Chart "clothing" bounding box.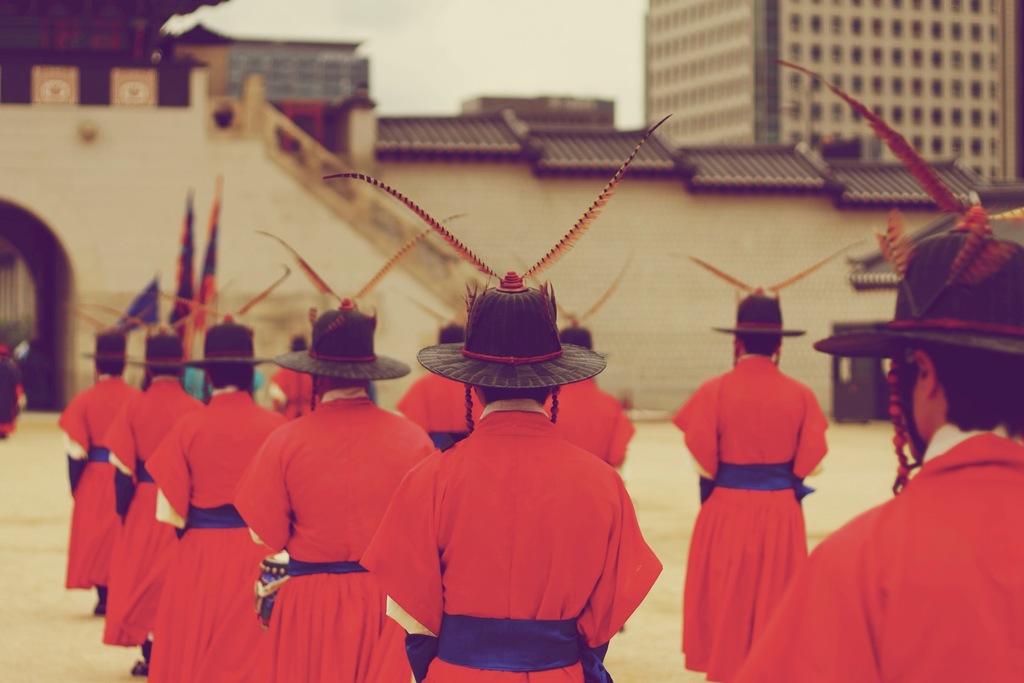
Charted: (232,391,434,682).
